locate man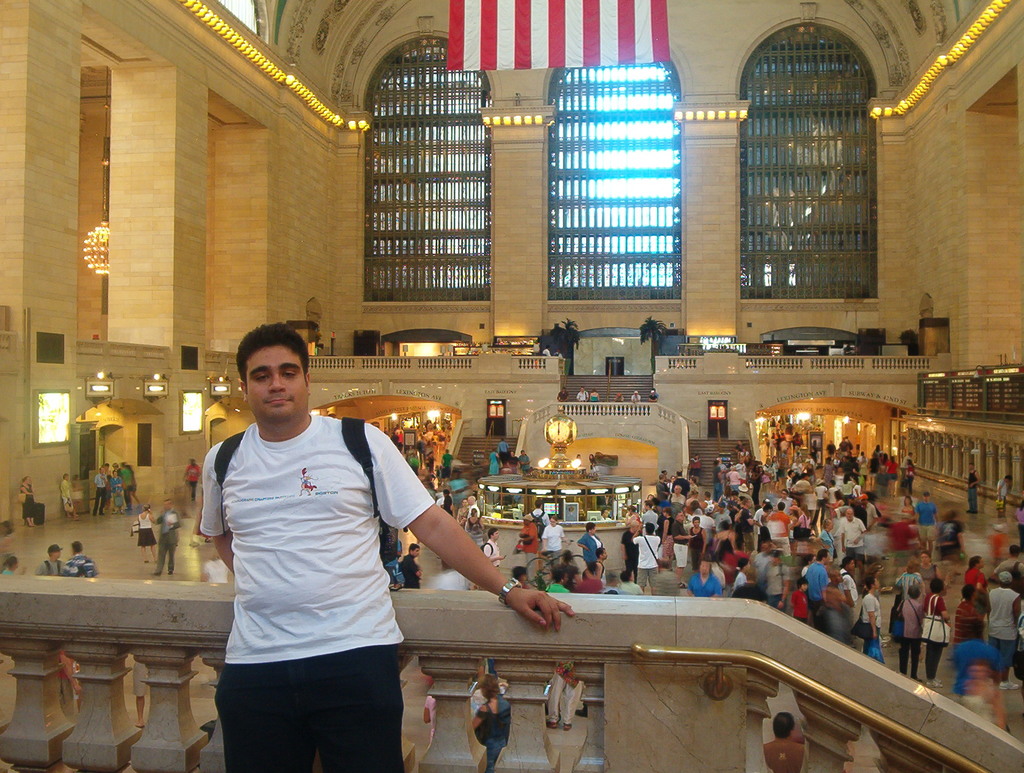
x1=539 y1=516 x2=562 y2=565
